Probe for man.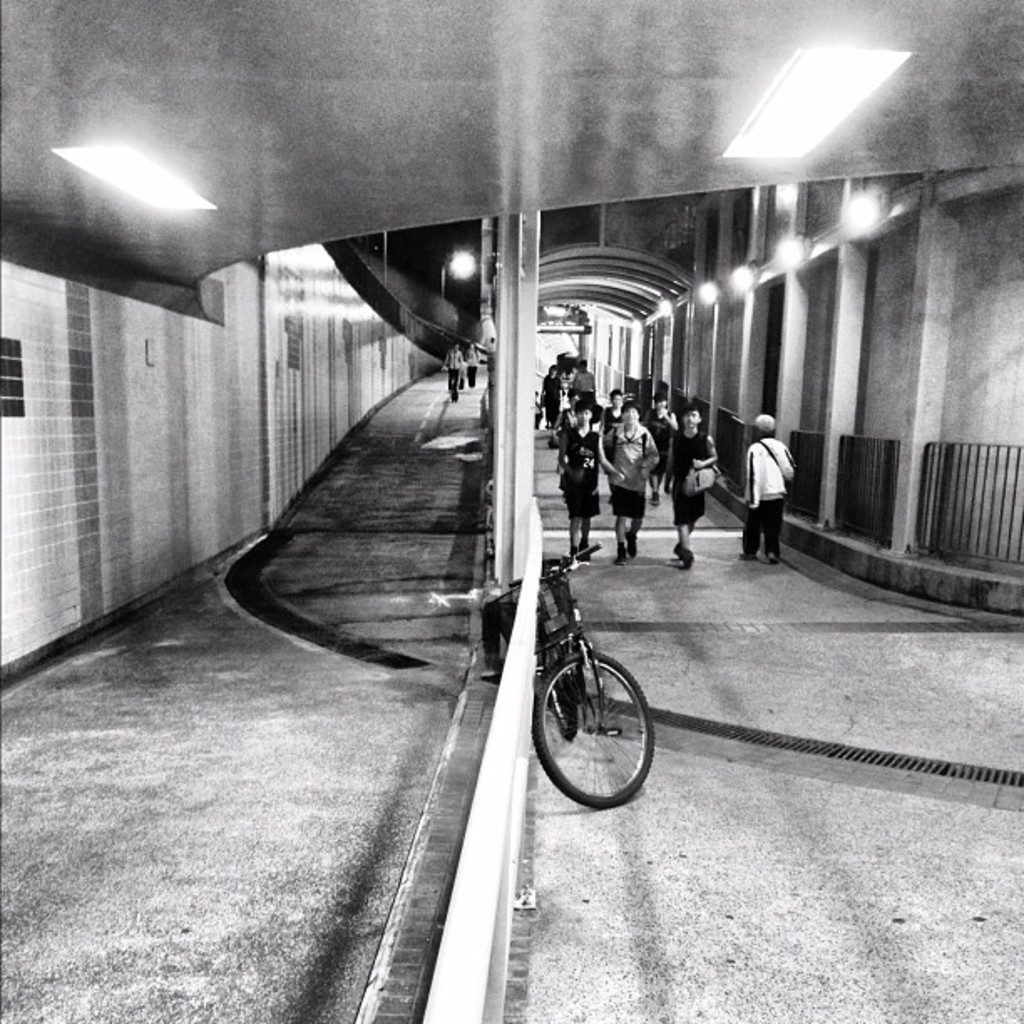
Probe result: [574, 358, 594, 395].
